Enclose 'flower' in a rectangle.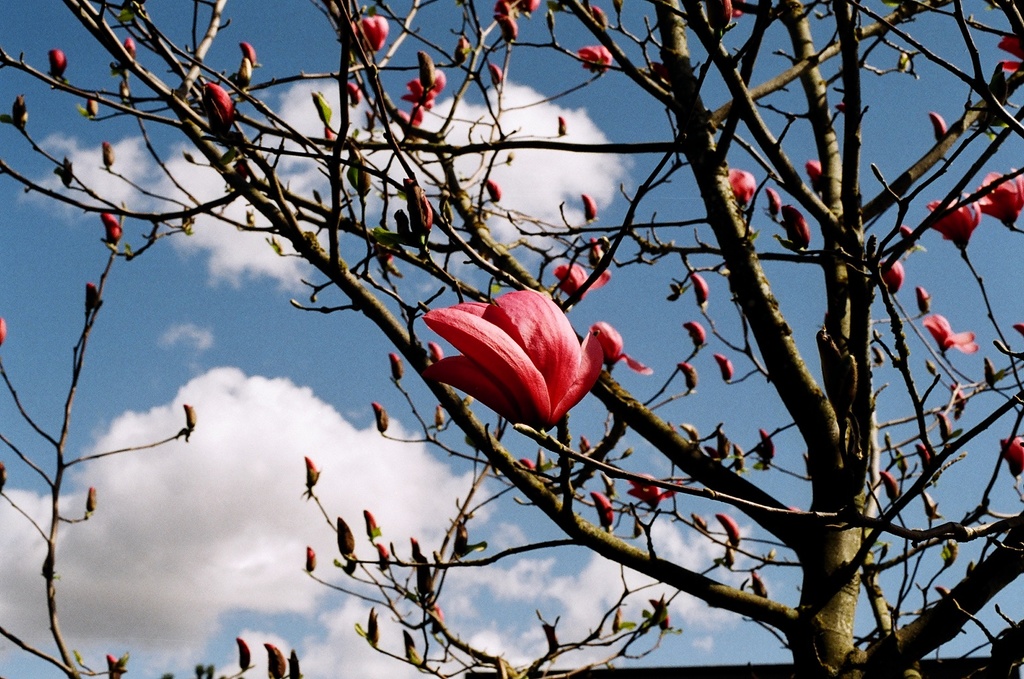
Rect(745, 560, 775, 605).
